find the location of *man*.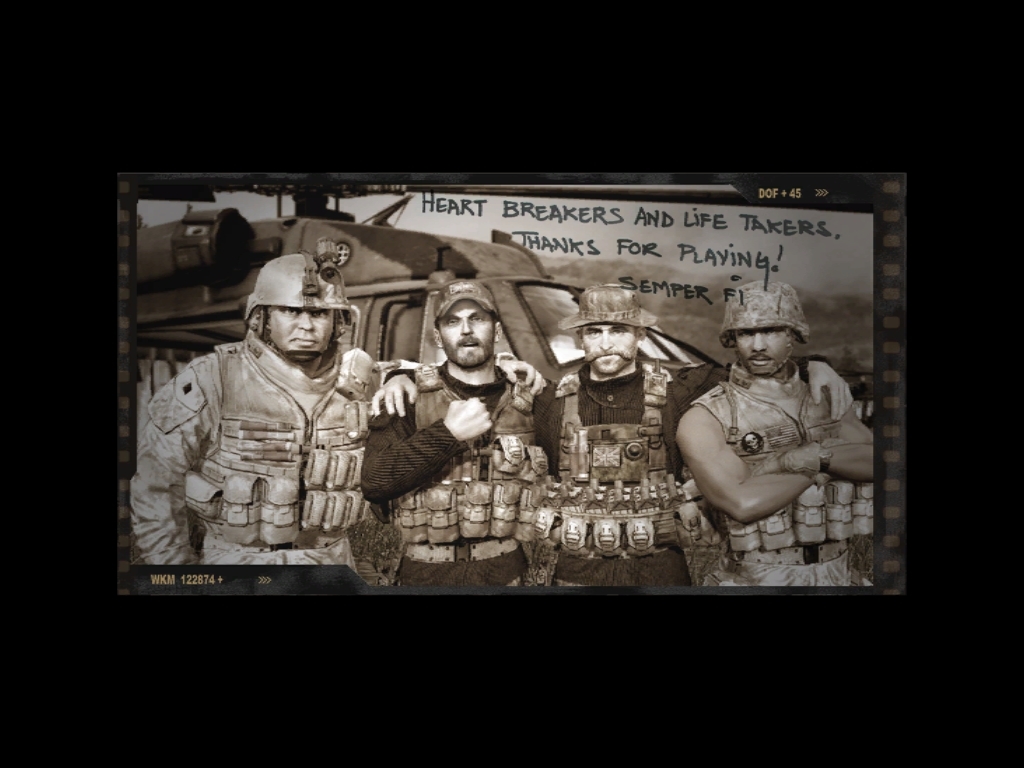
Location: (128, 240, 419, 579).
